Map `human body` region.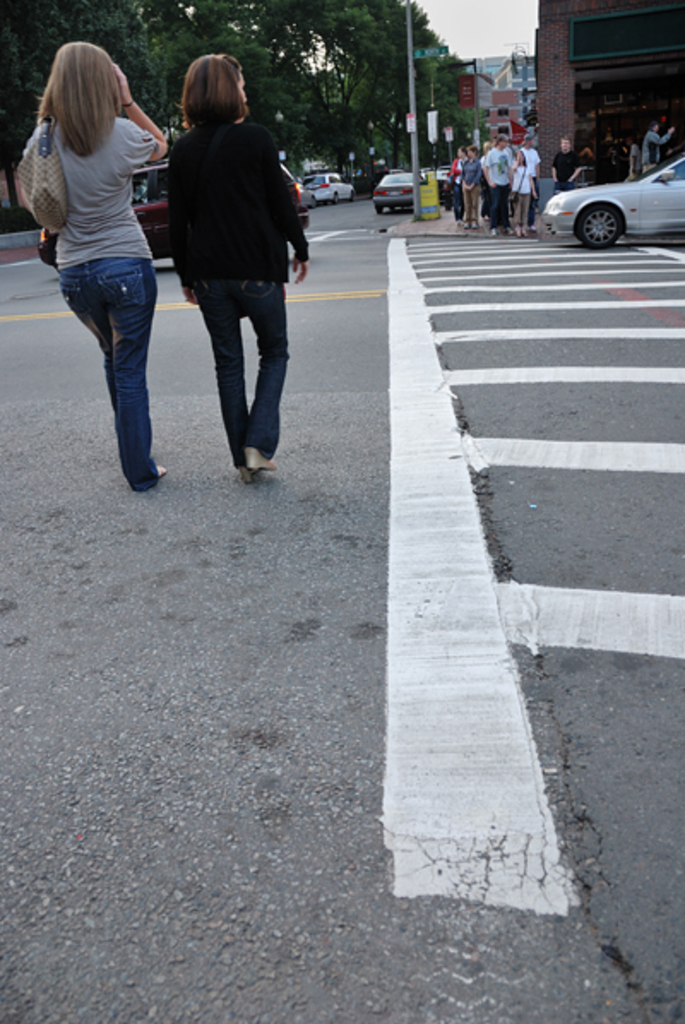
Mapped to rect(634, 120, 671, 183).
